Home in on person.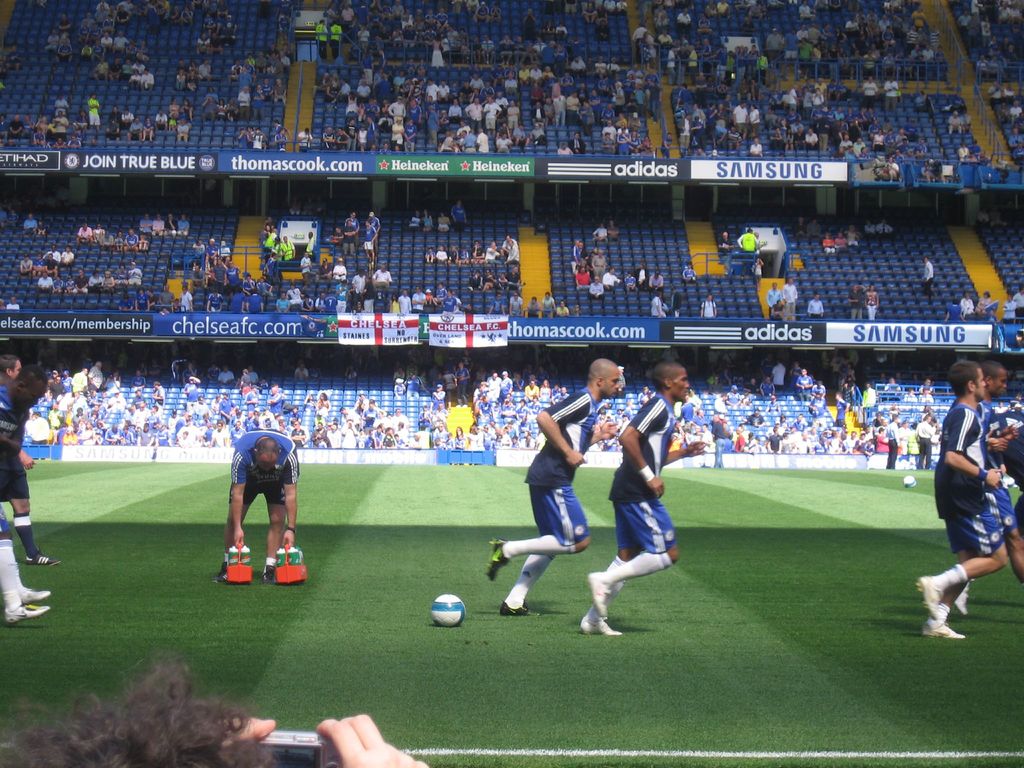
Homed in at <region>922, 252, 934, 292</region>.
